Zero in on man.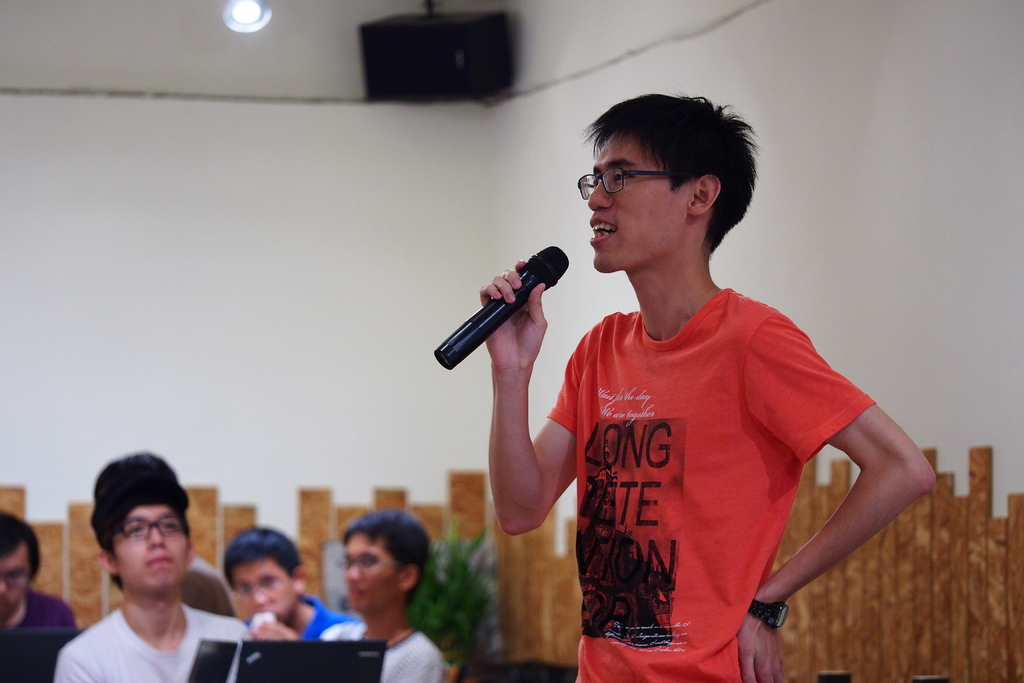
Zeroed in: select_region(433, 94, 940, 682).
